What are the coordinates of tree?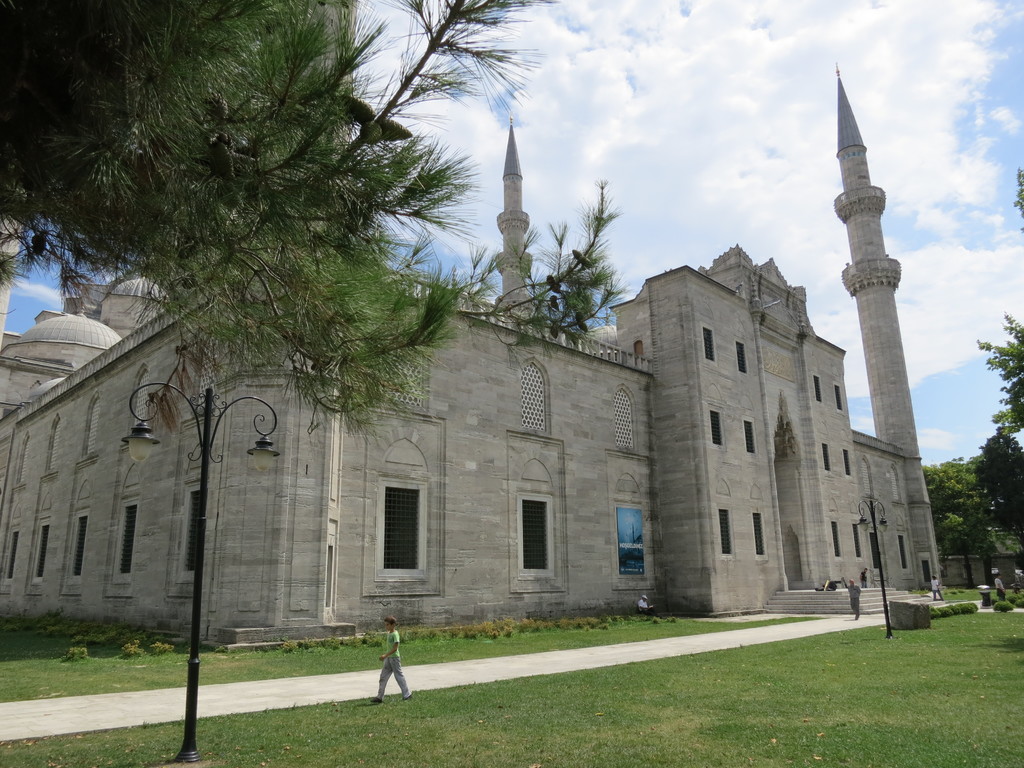
box=[1011, 163, 1023, 250].
